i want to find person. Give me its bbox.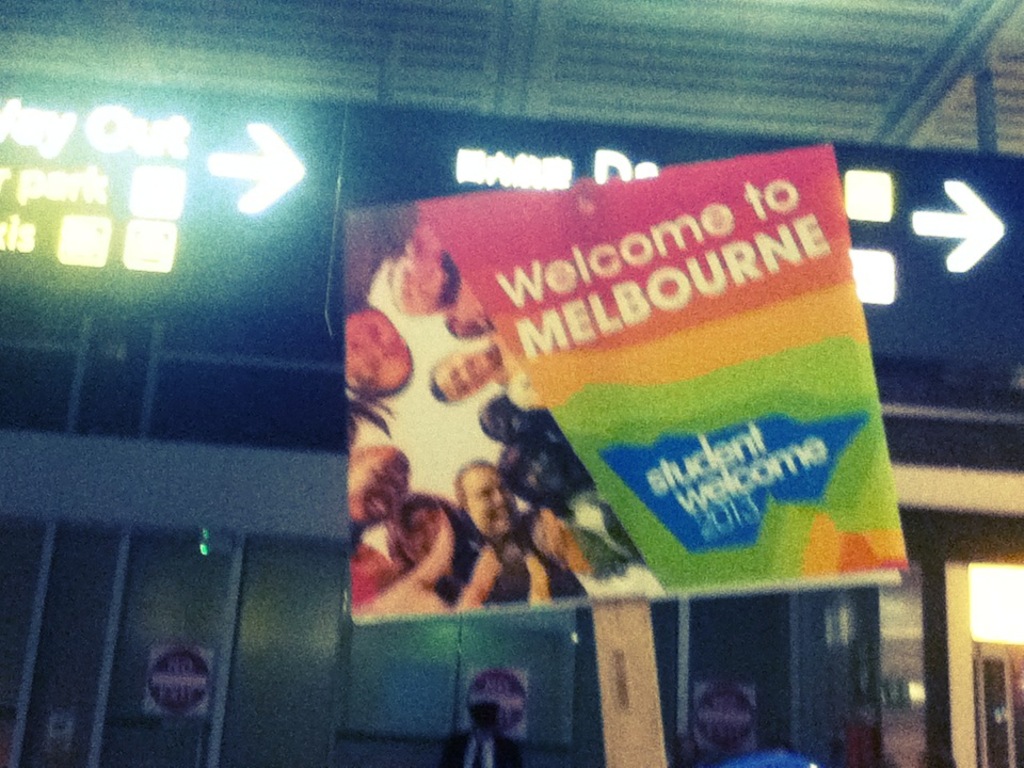
bbox=[475, 388, 574, 455].
